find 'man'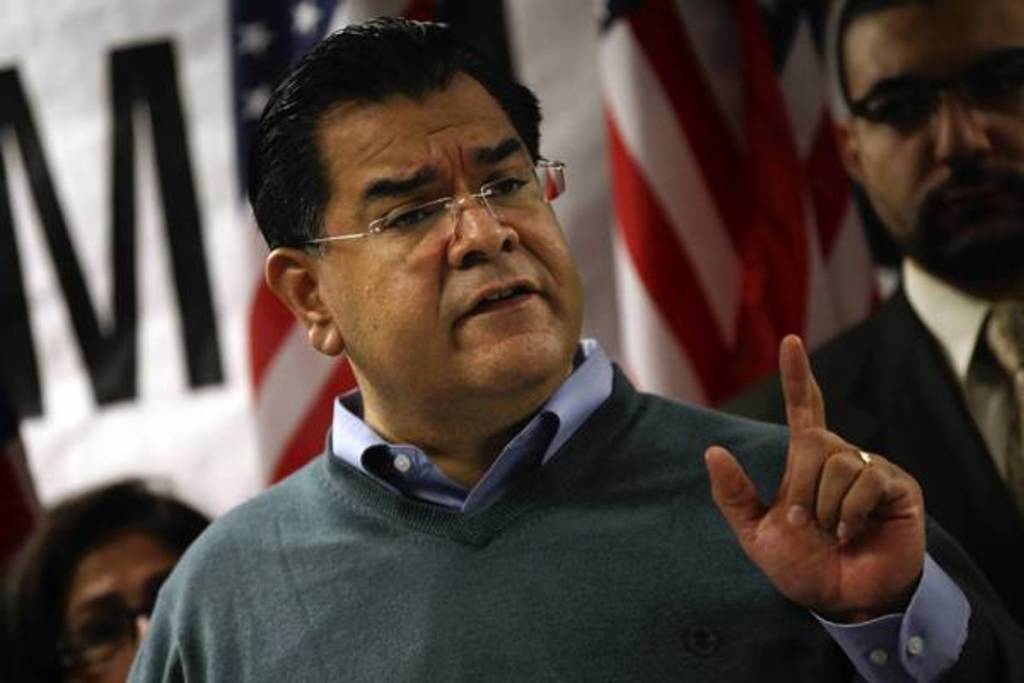
[119, 39, 872, 663]
